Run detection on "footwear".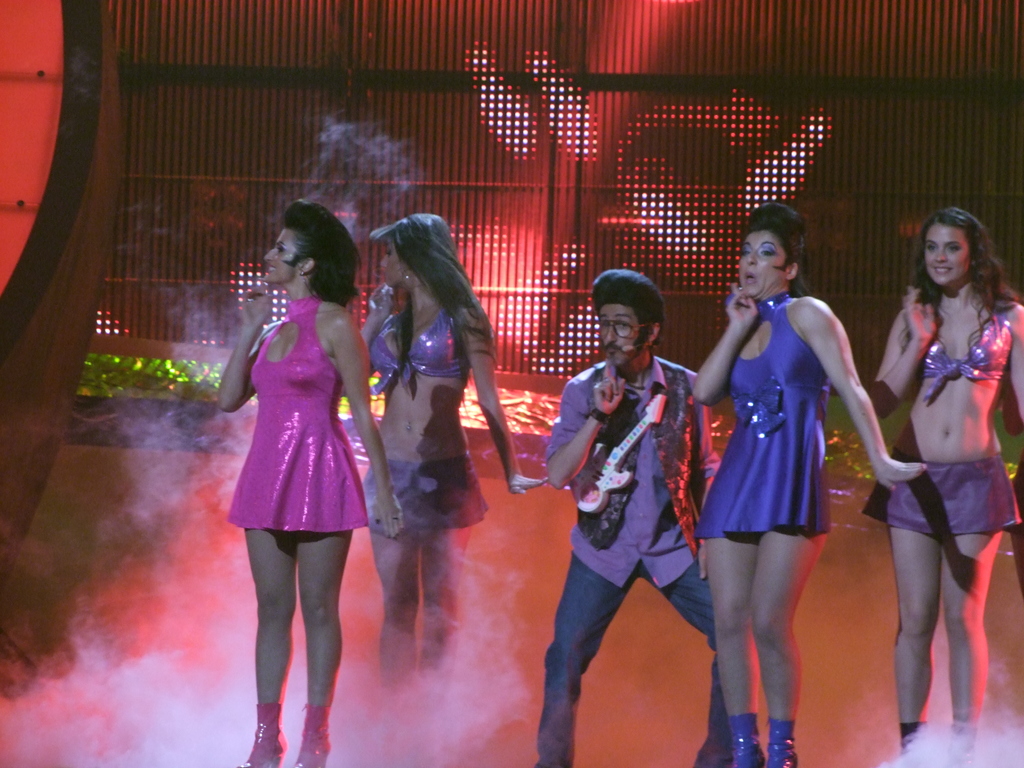
Result: box=[239, 703, 289, 767].
